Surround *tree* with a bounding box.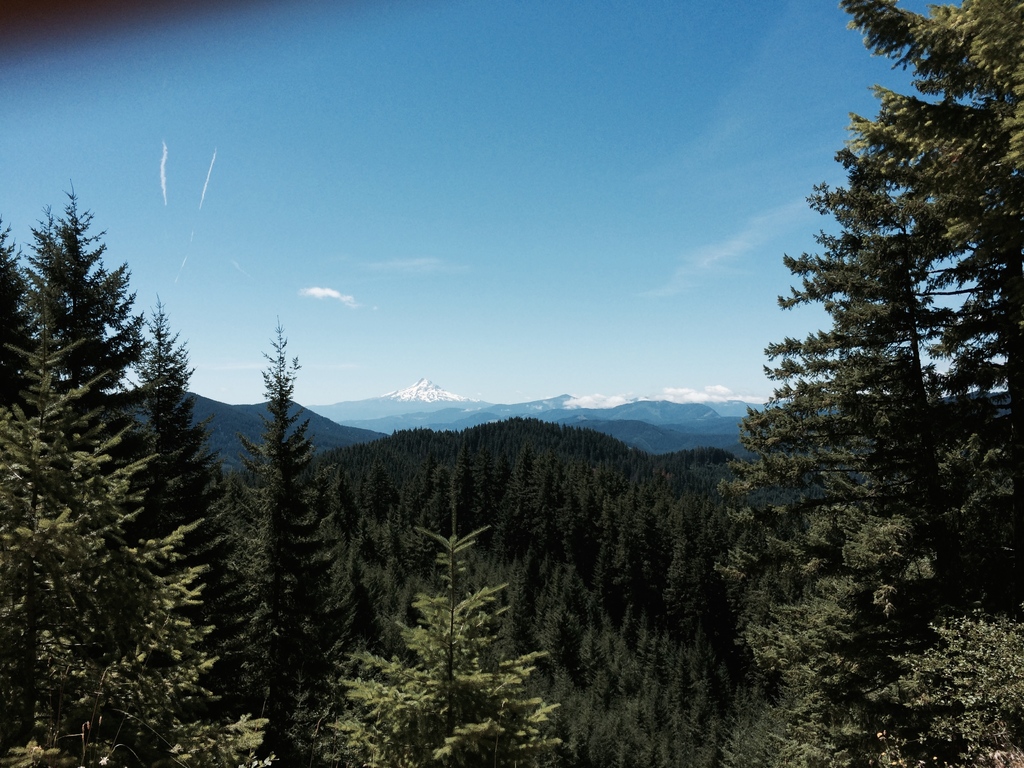
(212,312,361,767).
